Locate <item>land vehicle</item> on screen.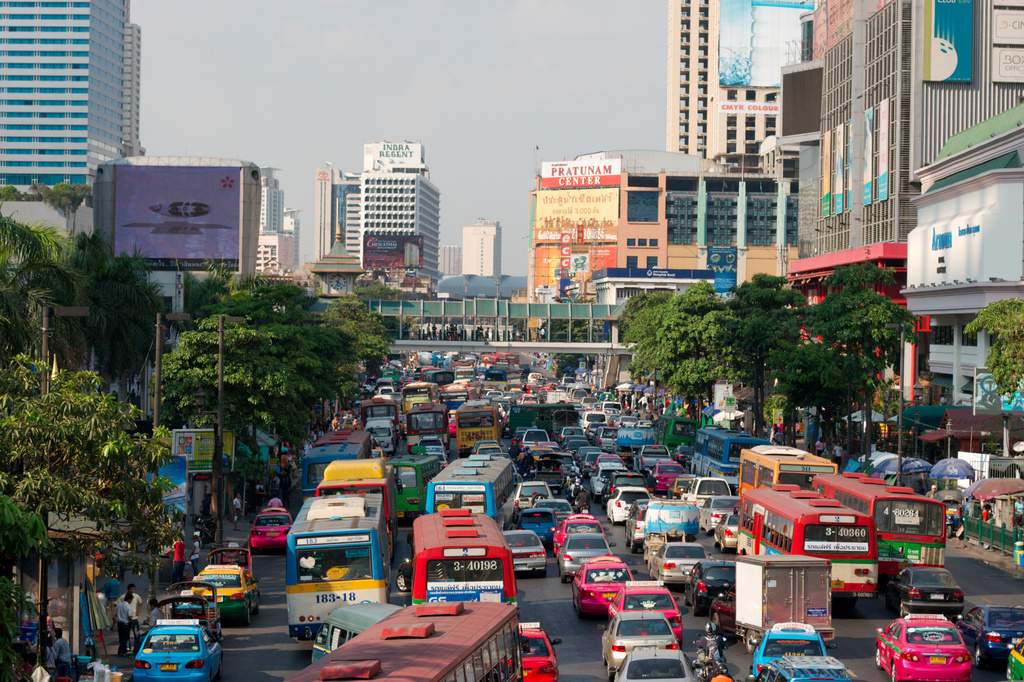
On screen at detection(169, 583, 219, 610).
